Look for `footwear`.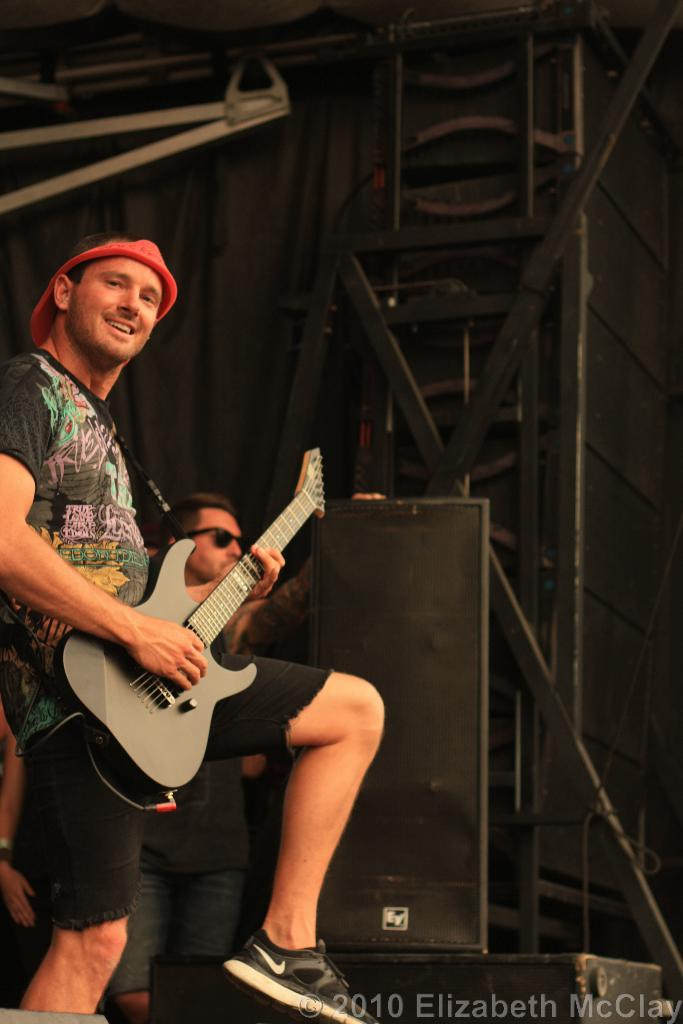
Found: (224,938,359,1005).
